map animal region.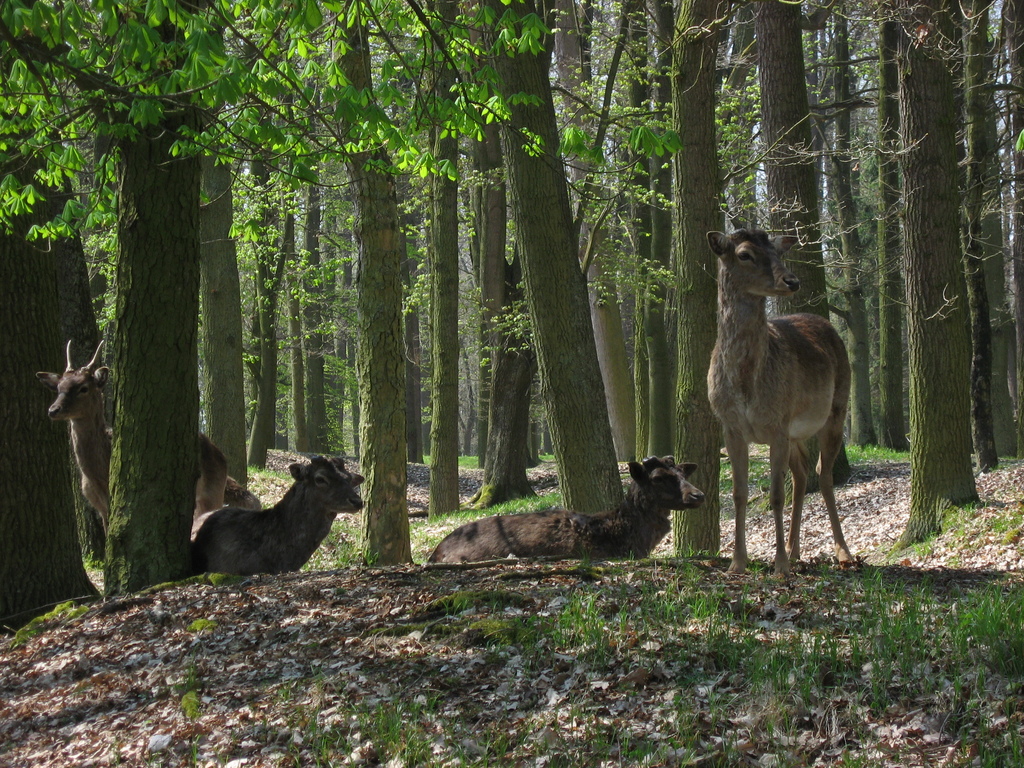
Mapped to Rect(226, 476, 263, 512).
